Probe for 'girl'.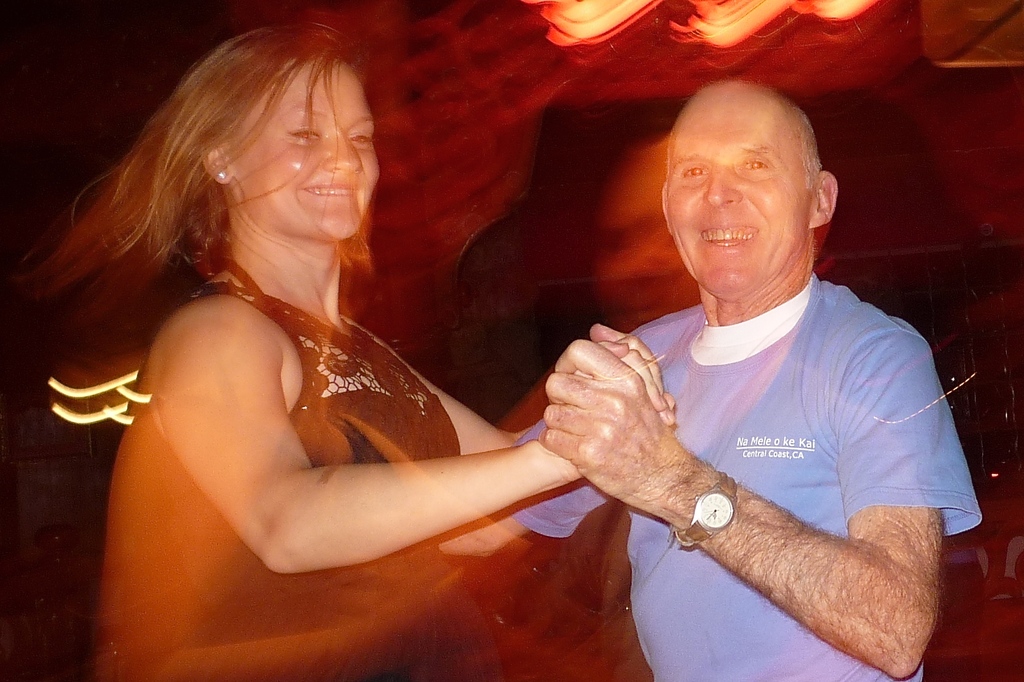
Probe result: 17 20 676 681.
